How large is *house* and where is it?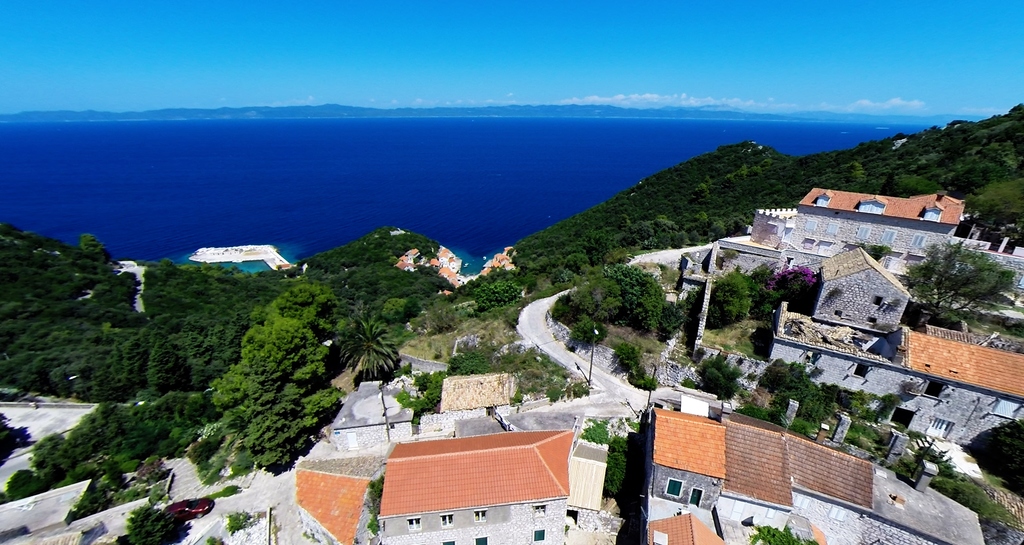
Bounding box: region(645, 510, 728, 544).
